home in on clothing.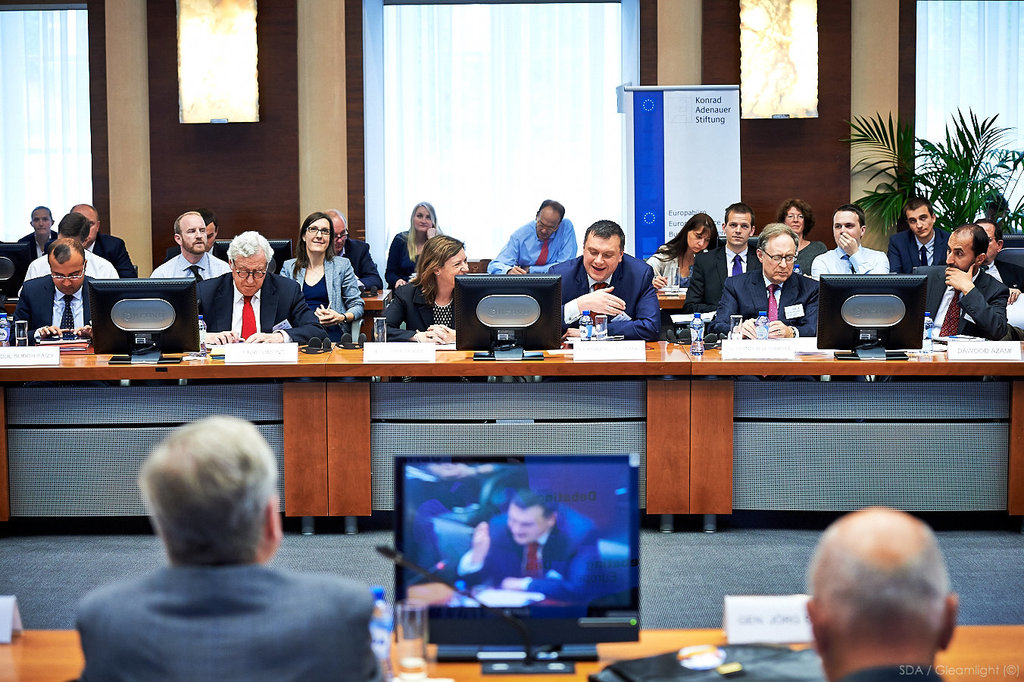
Homed in at {"x1": 498, "y1": 206, "x2": 579, "y2": 272}.
